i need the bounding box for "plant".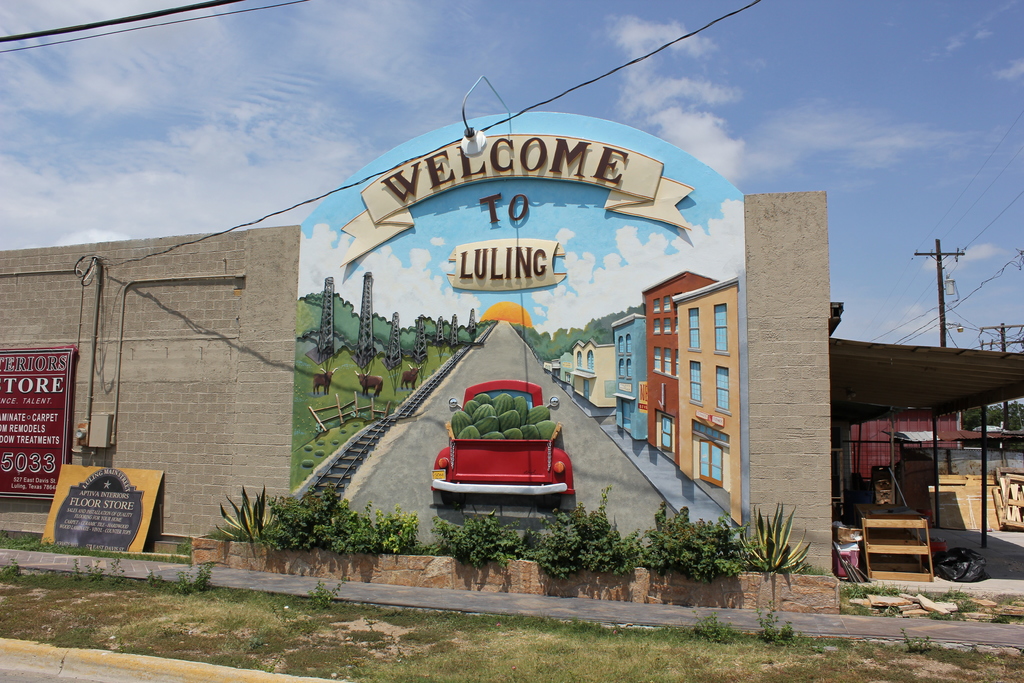
Here it is: x1=847 y1=580 x2=968 y2=599.
